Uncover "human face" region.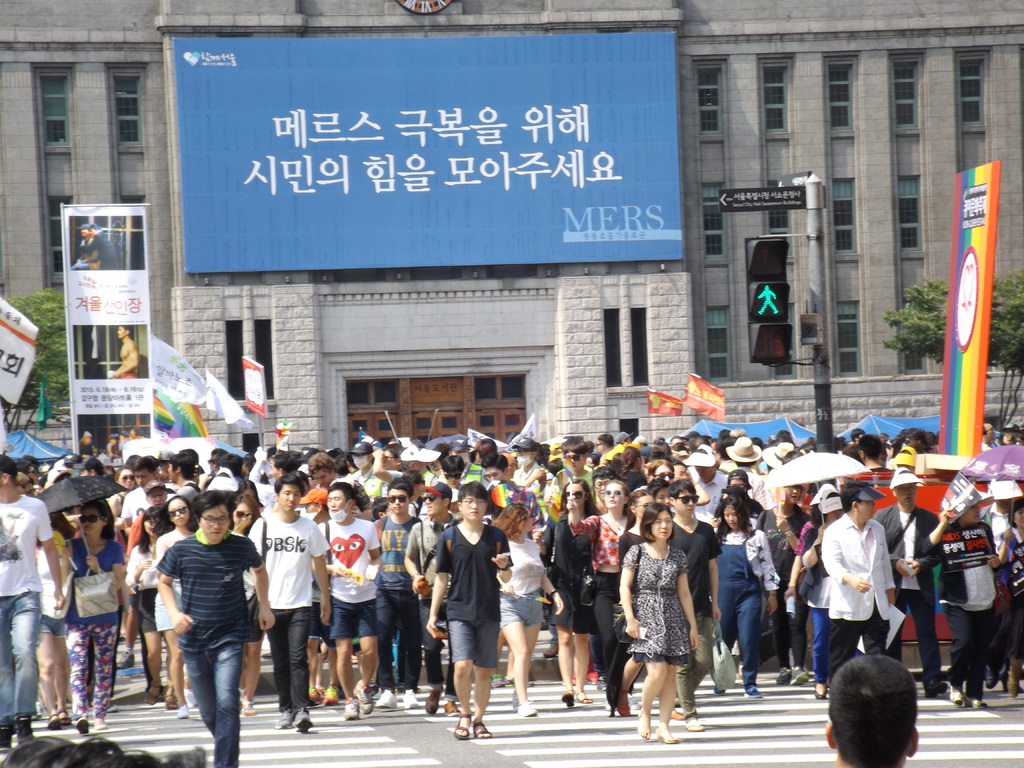
Uncovered: rect(652, 511, 671, 537).
